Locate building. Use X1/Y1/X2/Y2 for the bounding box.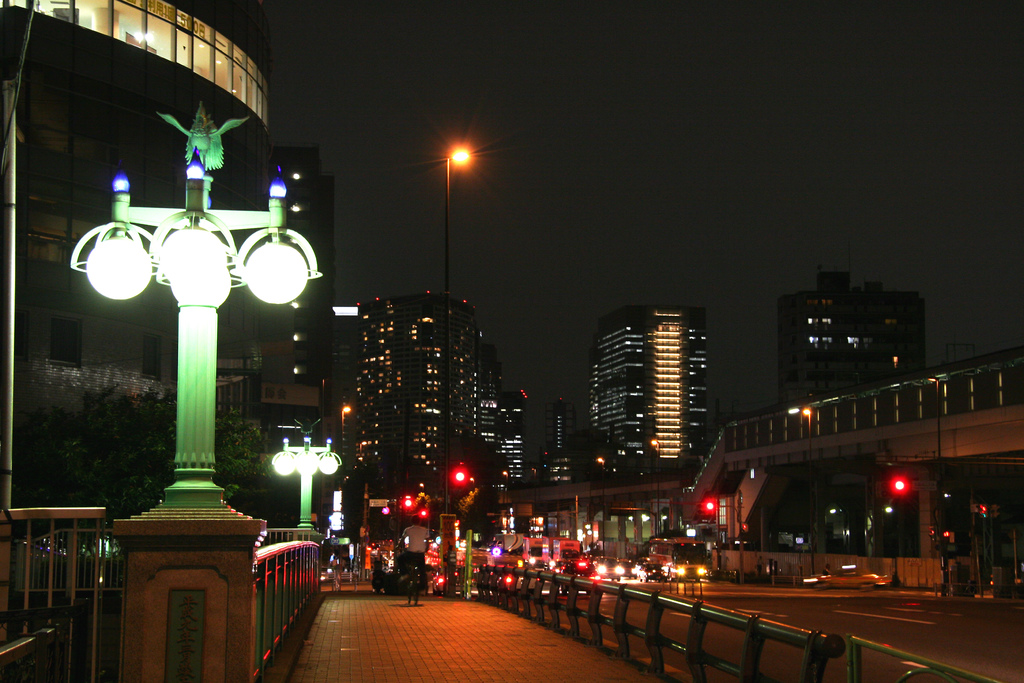
780/276/916/403.
